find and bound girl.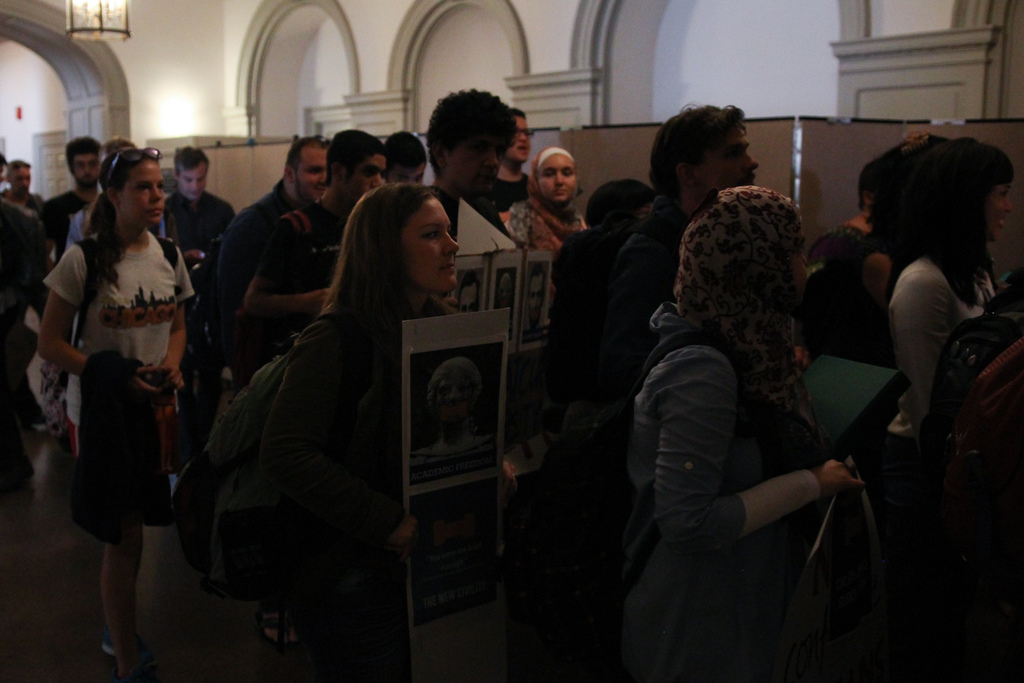
Bound: <box>38,145,193,682</box>.
